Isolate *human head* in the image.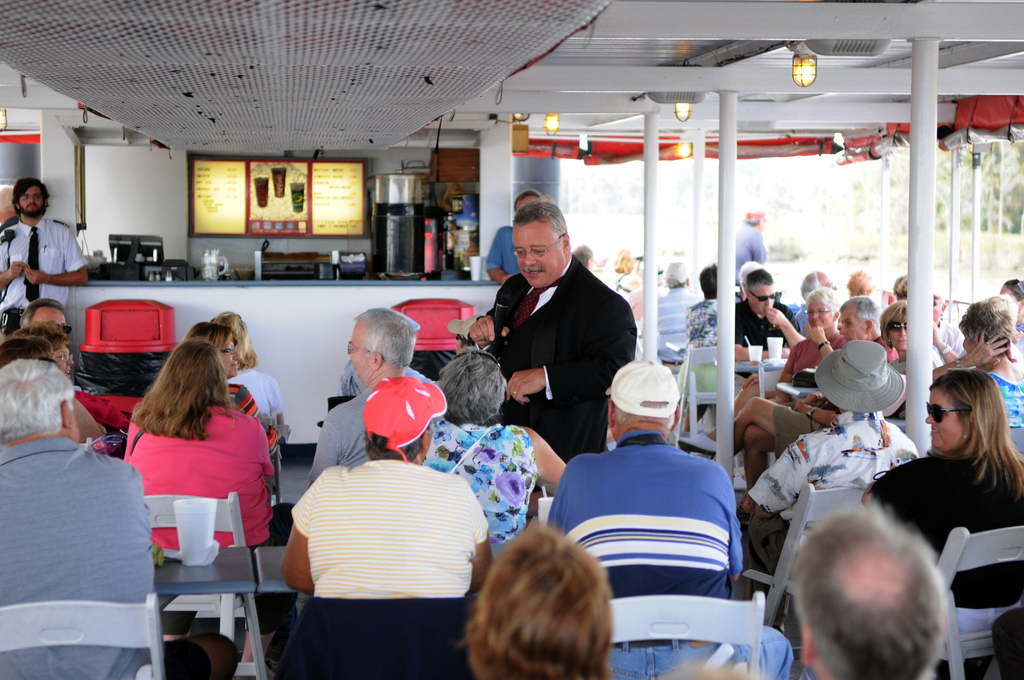
Isolated region: {"x1": 802, "y1": 271, "x2": 837, "y2": 294}.
